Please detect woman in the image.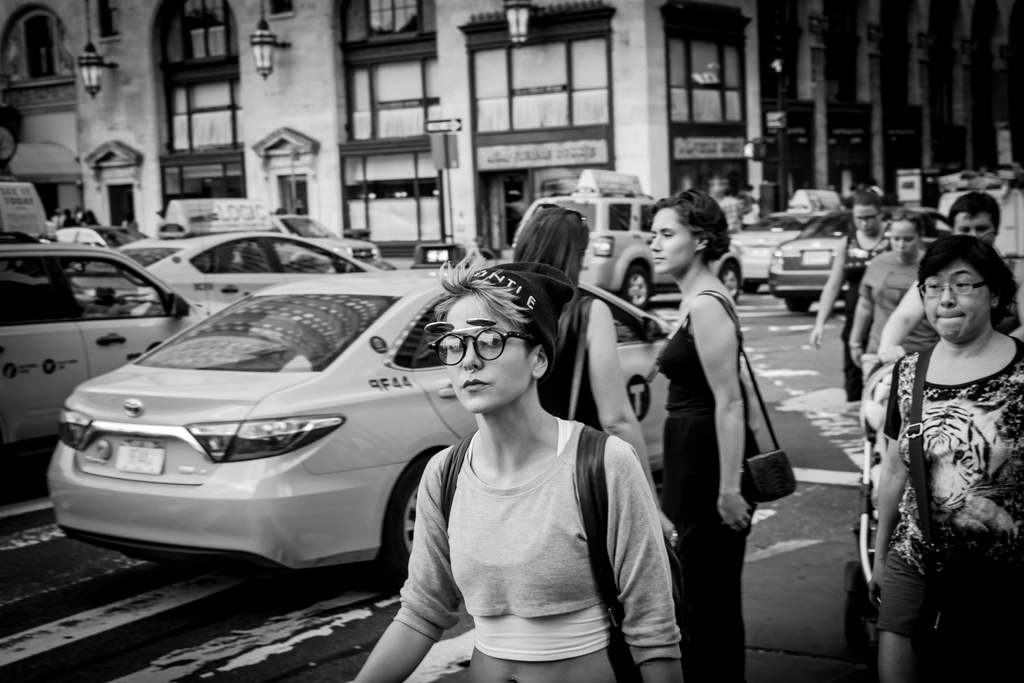
<bbox>795, 188, 911, 400</bbox>.
